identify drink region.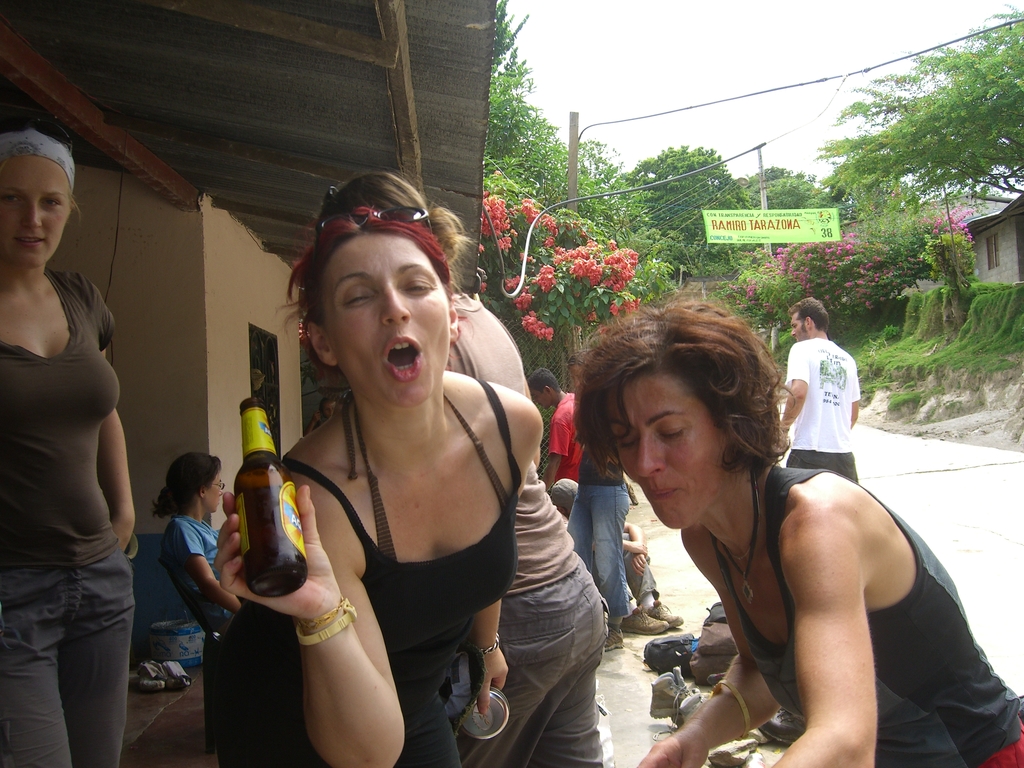
Region: [x1=234, y1=461, x2=309, y2=600].
